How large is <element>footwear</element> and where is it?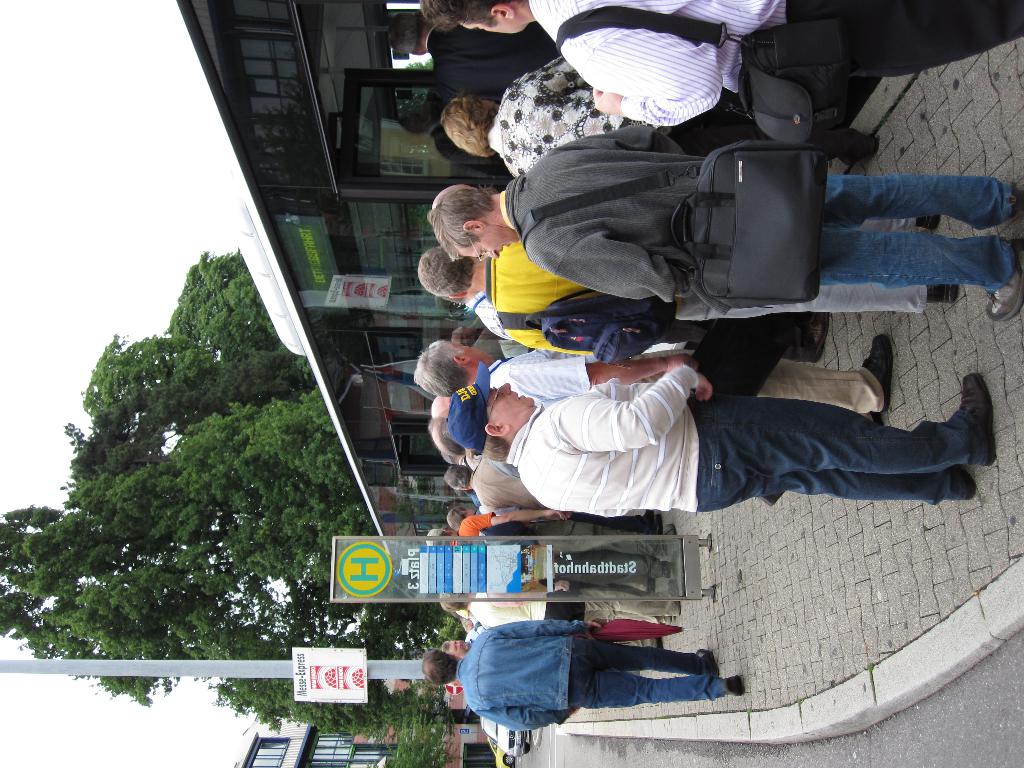
Bounding box: bbox(870, 416, 881, 428).
